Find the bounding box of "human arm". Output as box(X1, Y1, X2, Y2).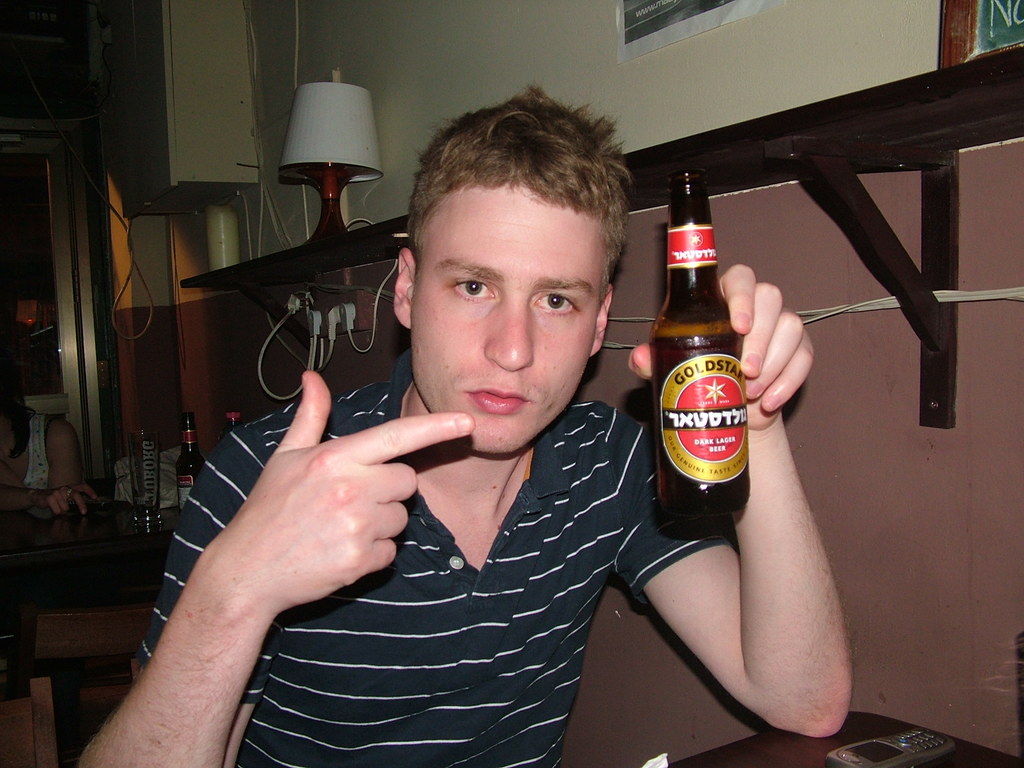
box(45, 417, 79, 495).
